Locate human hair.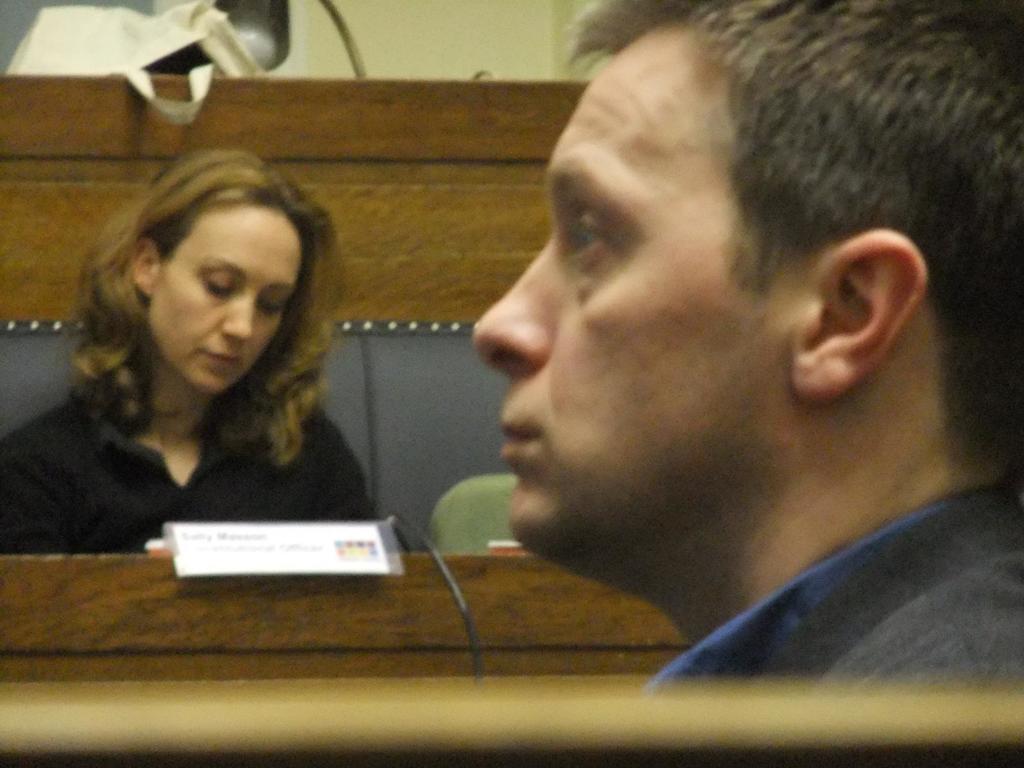
Bounding box: left=62, top=155, right=332, bottom=490.
